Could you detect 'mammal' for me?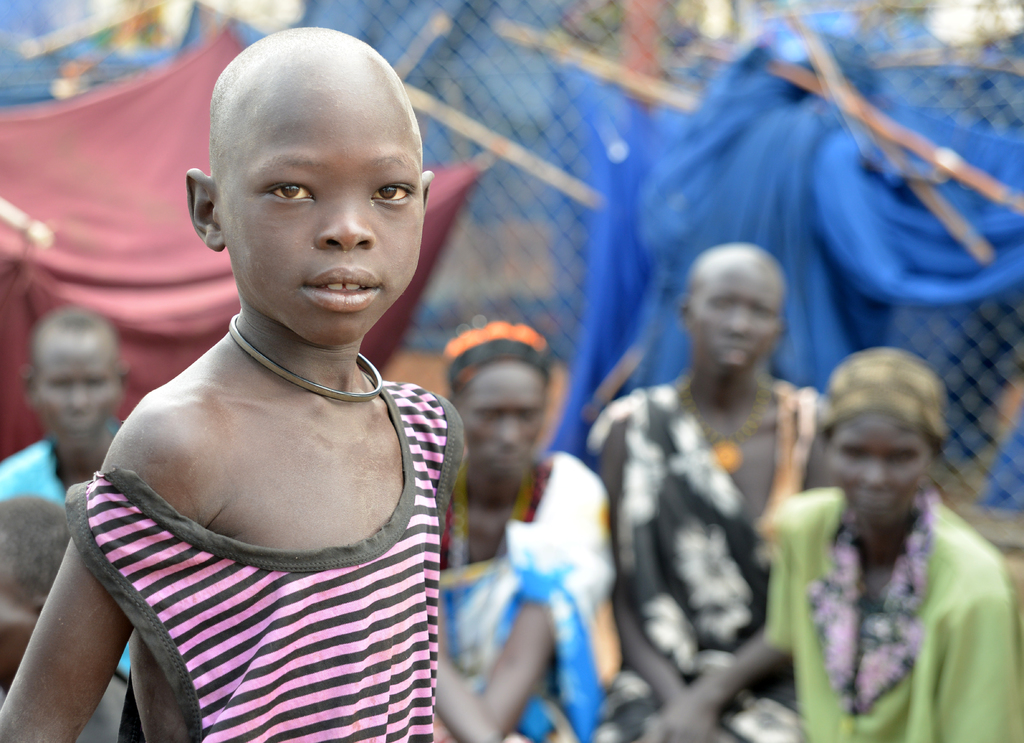
Detection result: 430,312,619,742.
